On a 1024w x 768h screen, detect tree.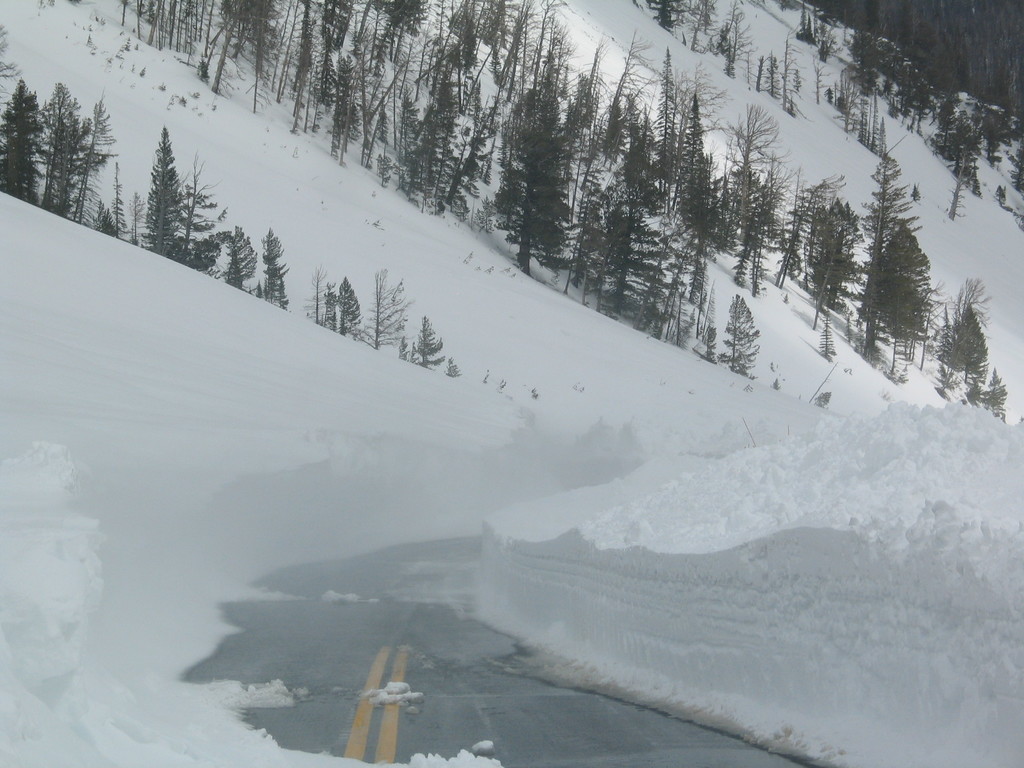
<bbox>218, 225, 262, 284</bbox>.
